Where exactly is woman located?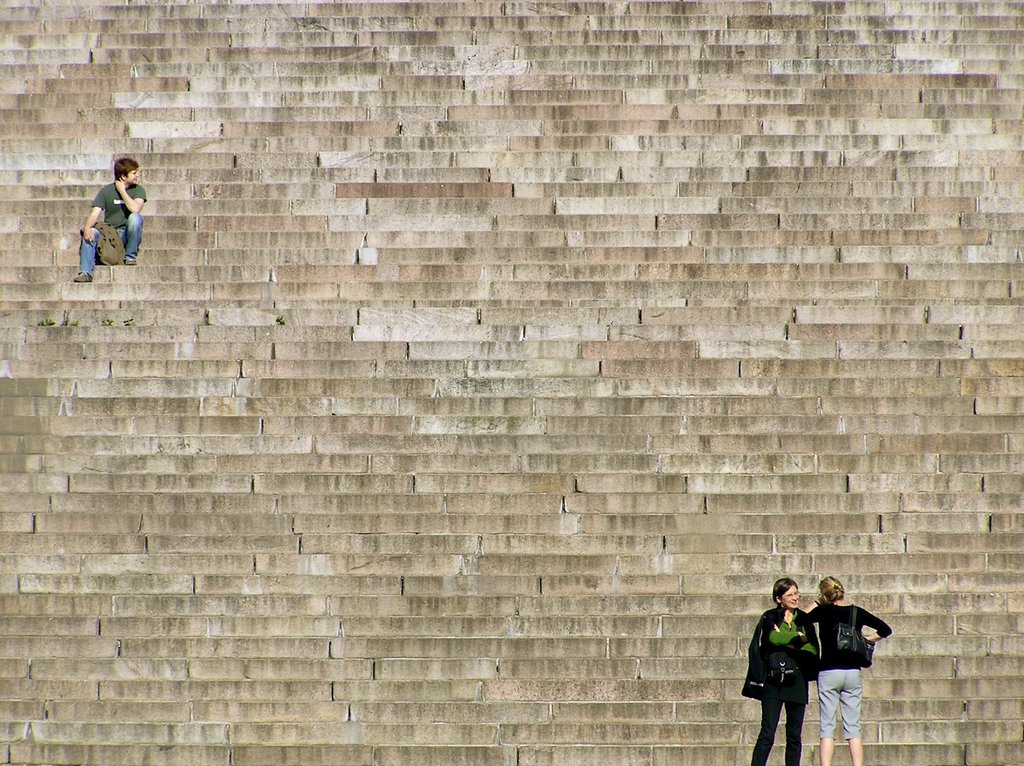
Its bounding box is left=798, top=571, right=890, bottom=765.
